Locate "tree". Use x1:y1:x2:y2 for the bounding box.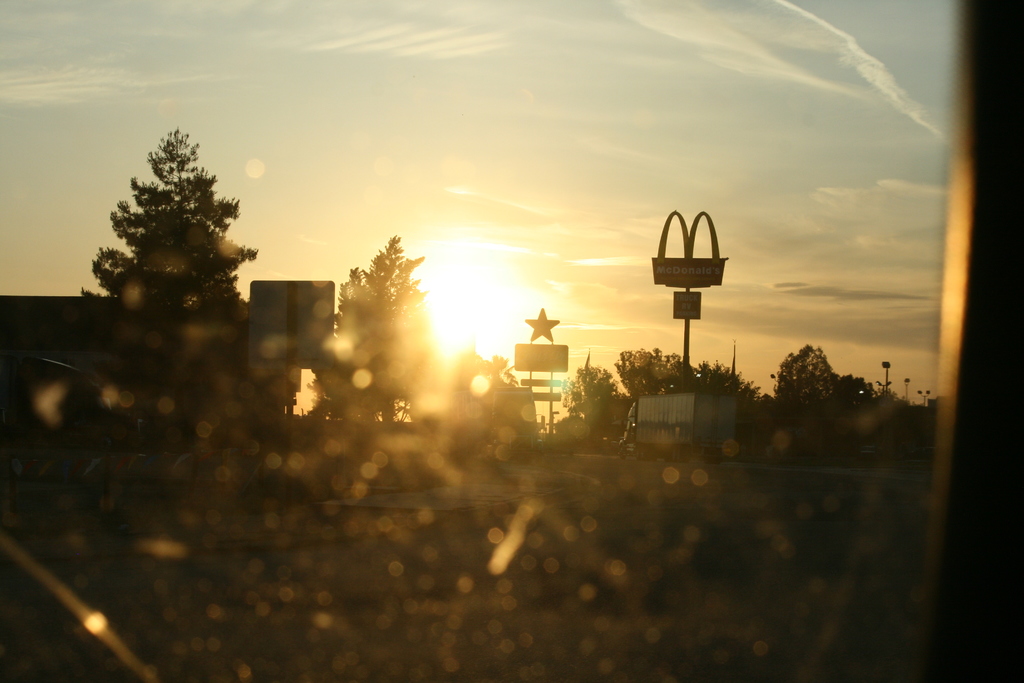
329:229:451:424.
